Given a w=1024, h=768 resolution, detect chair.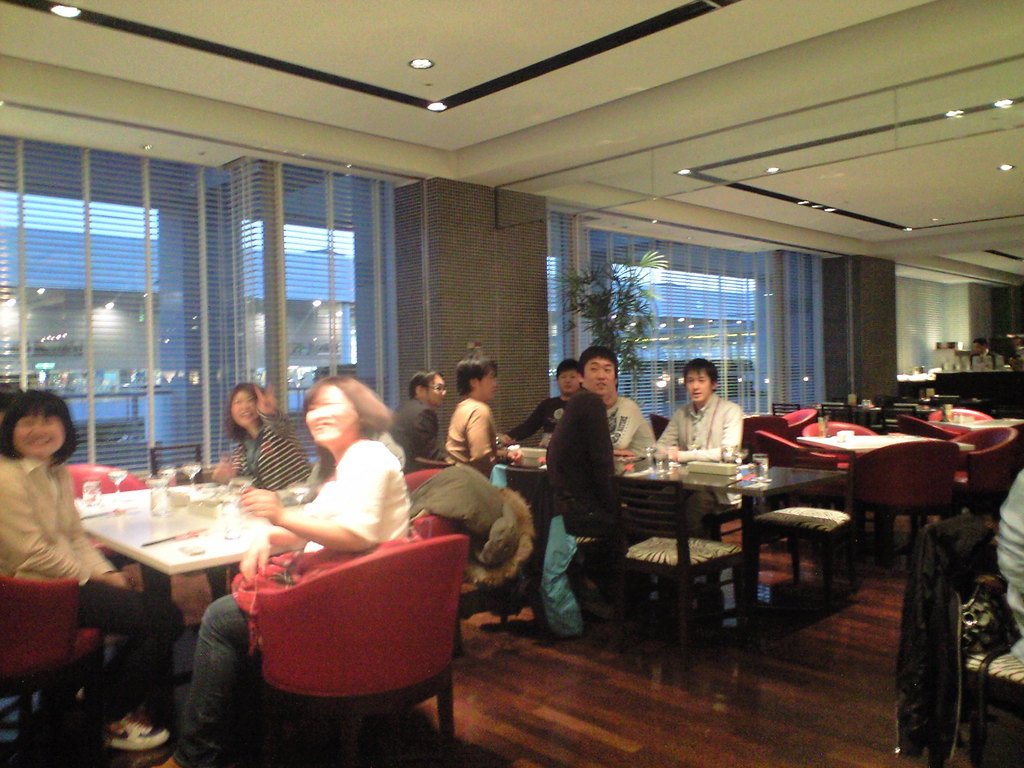
x1=486, y1=460, x2=613, y2=632.
